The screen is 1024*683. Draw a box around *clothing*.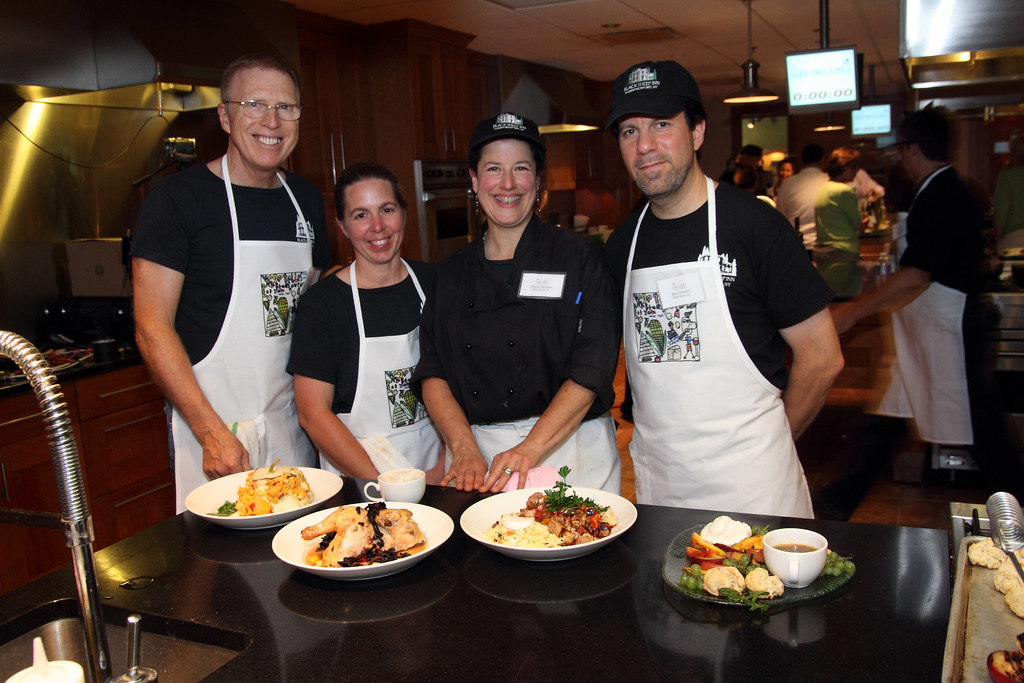
bbox=[614, 169, 853, 534].
